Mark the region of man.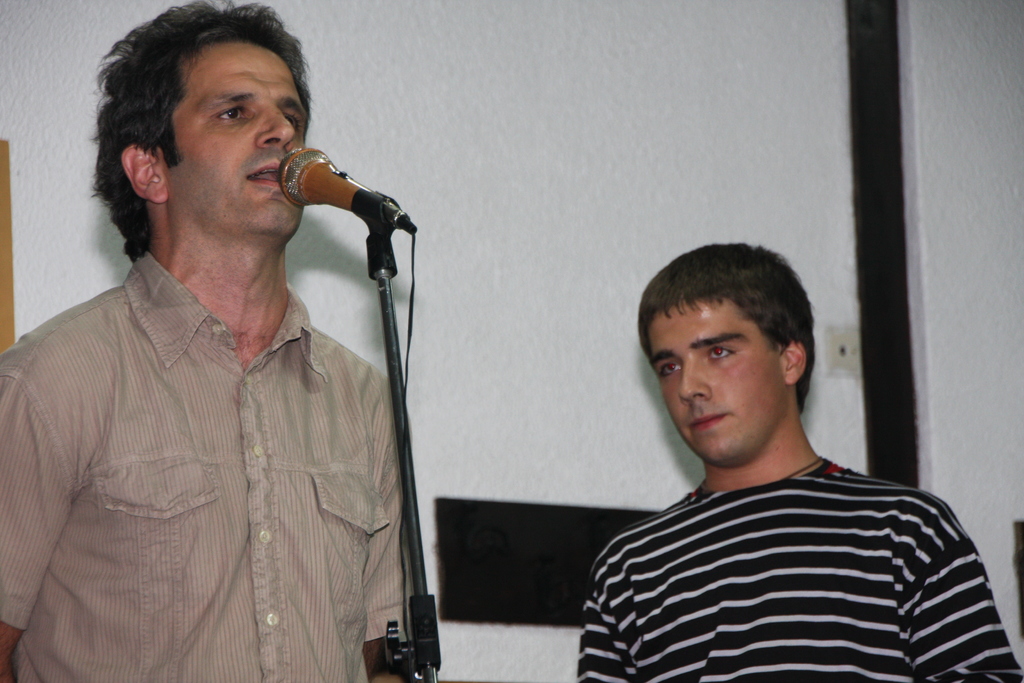
Region: BBox(0, 0, 412, 682).
